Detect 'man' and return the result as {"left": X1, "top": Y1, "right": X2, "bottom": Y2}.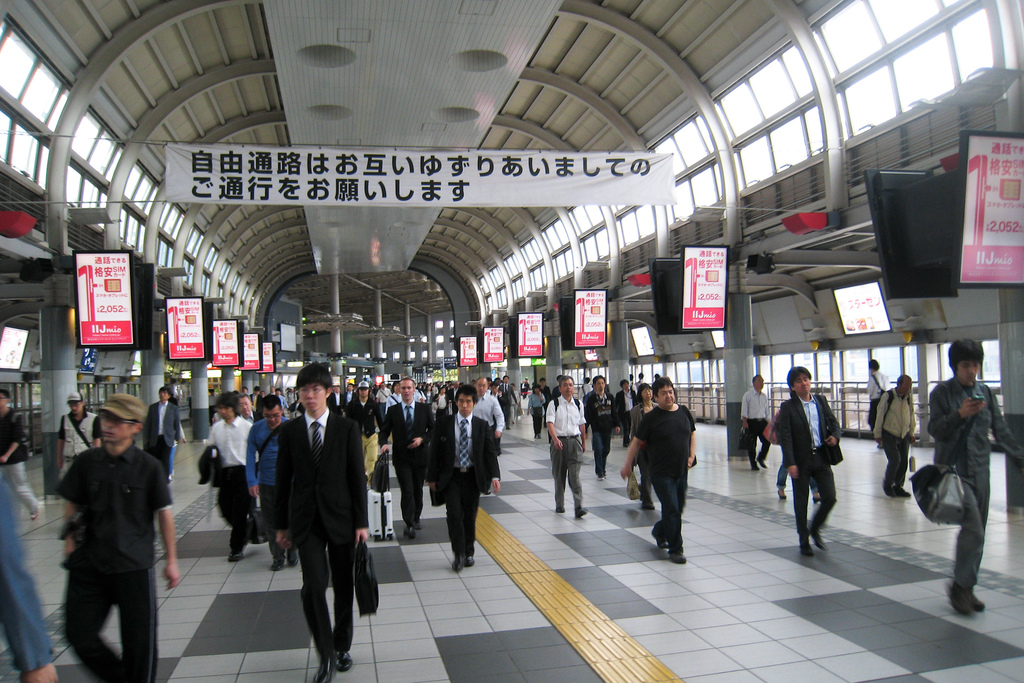
{"left": 618, "top": 374, "right": 698, "bottom": 568}.
